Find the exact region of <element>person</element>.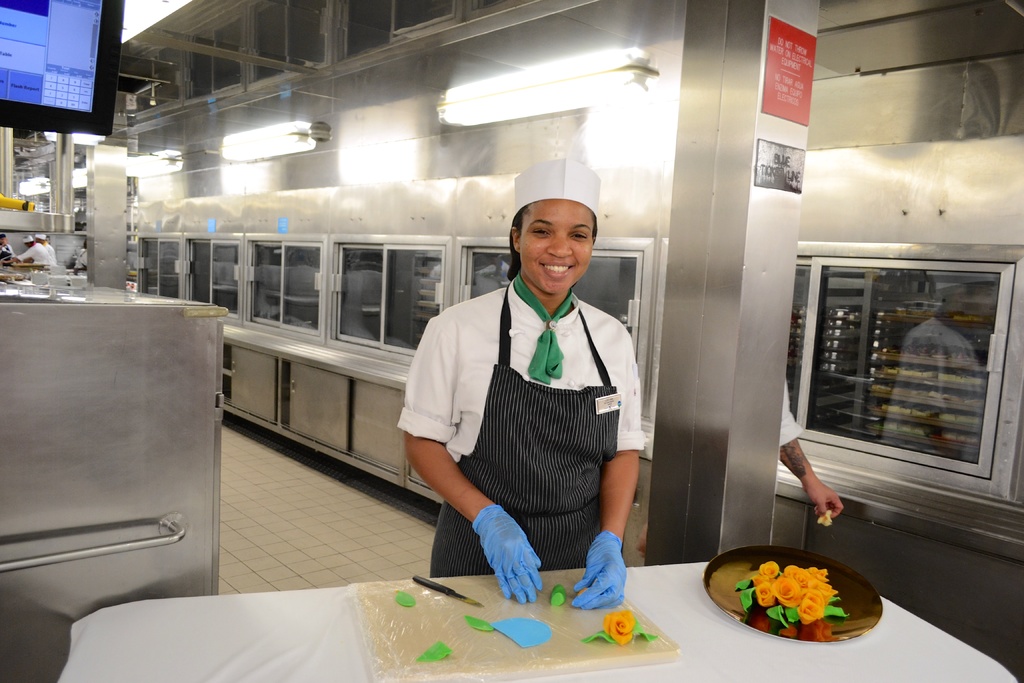
Exact region: <box>411,179,651,602</box>.
